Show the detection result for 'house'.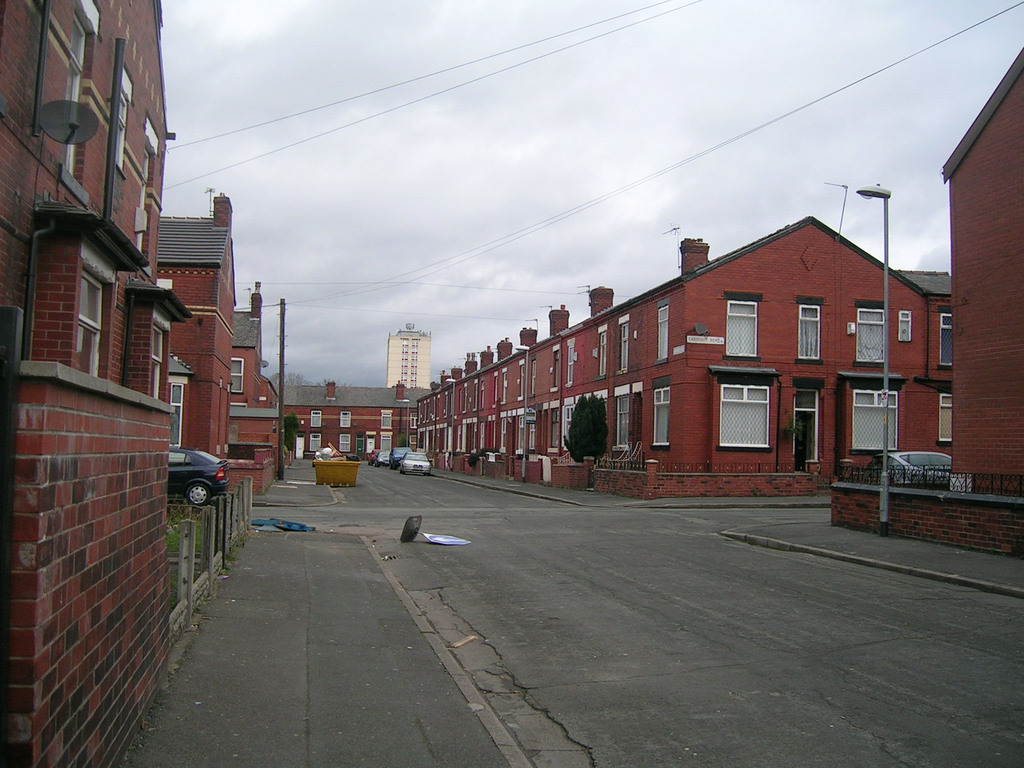
[216, 305, 276, 495].
